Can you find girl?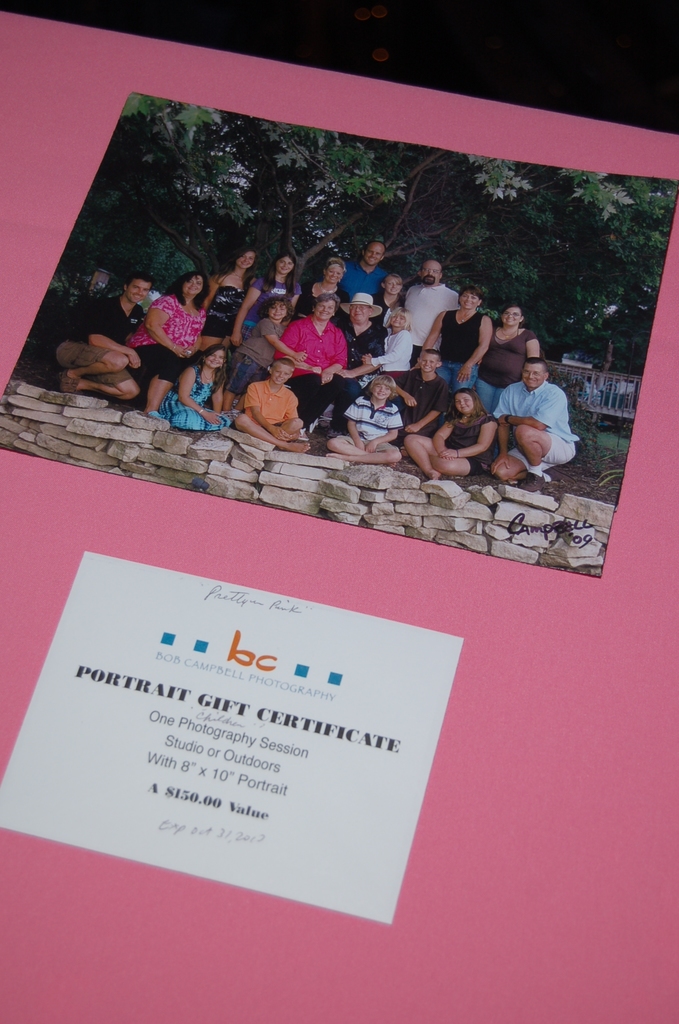
Yes, bounding box: 144,341,236,441.
